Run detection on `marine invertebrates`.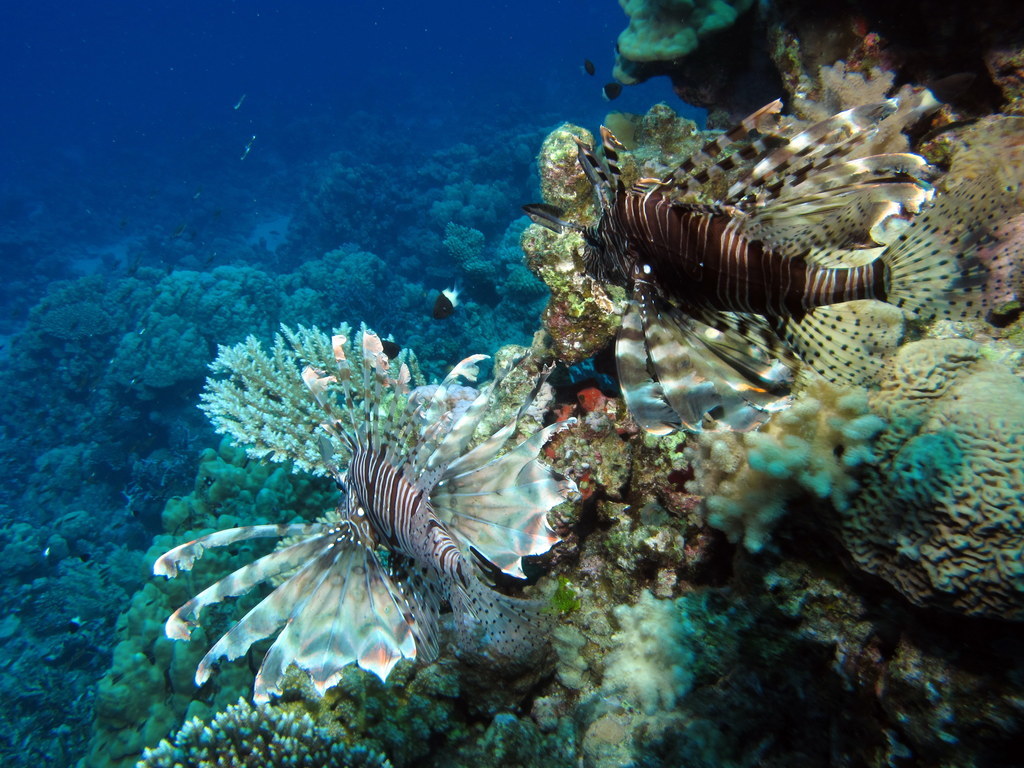
Result: {"x1": 130, "y1": 336, "x2": 596, "y2": 699}.
